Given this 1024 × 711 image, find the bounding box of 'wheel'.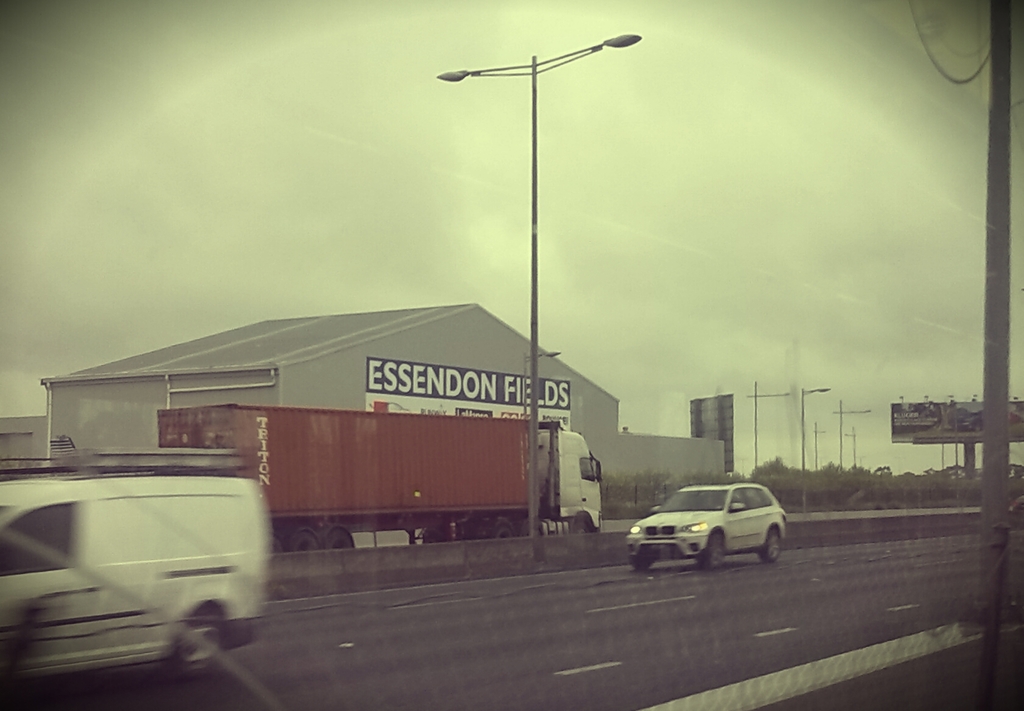
select_region(631, 544, 655, 568).
